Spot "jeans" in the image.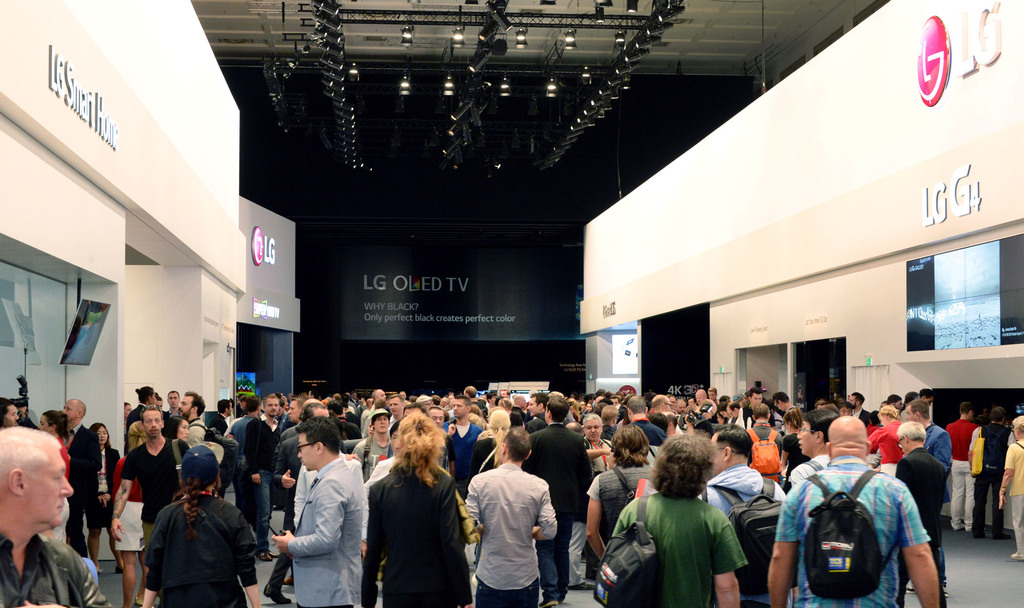
"jeans" found at l=540, t=515, r=574, b=602.
